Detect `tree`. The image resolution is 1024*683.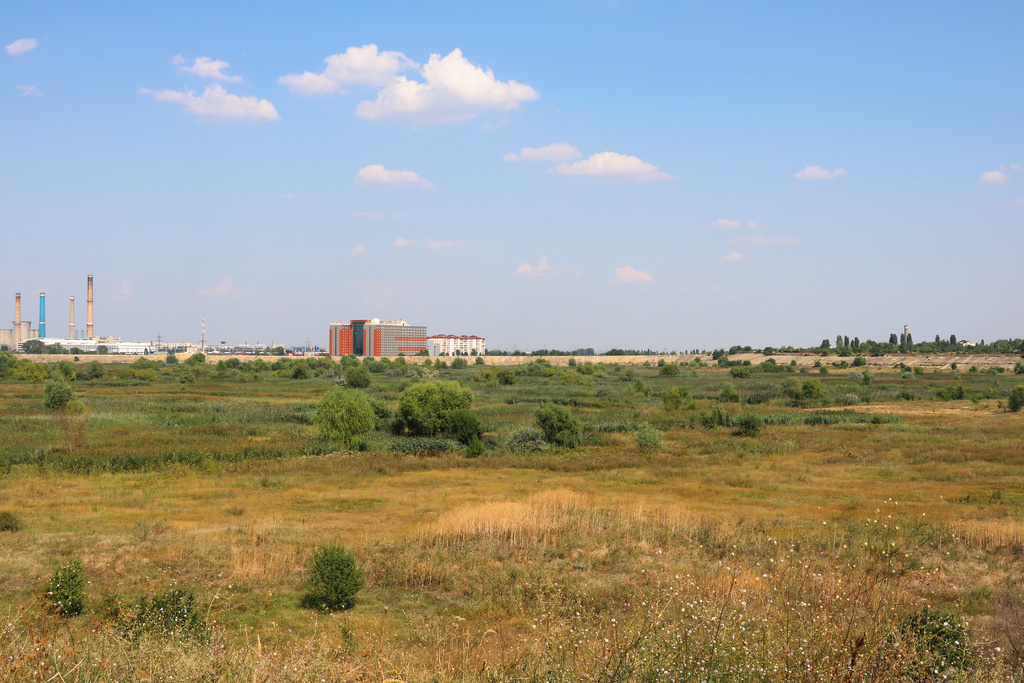
641, 359, 654, 368.
